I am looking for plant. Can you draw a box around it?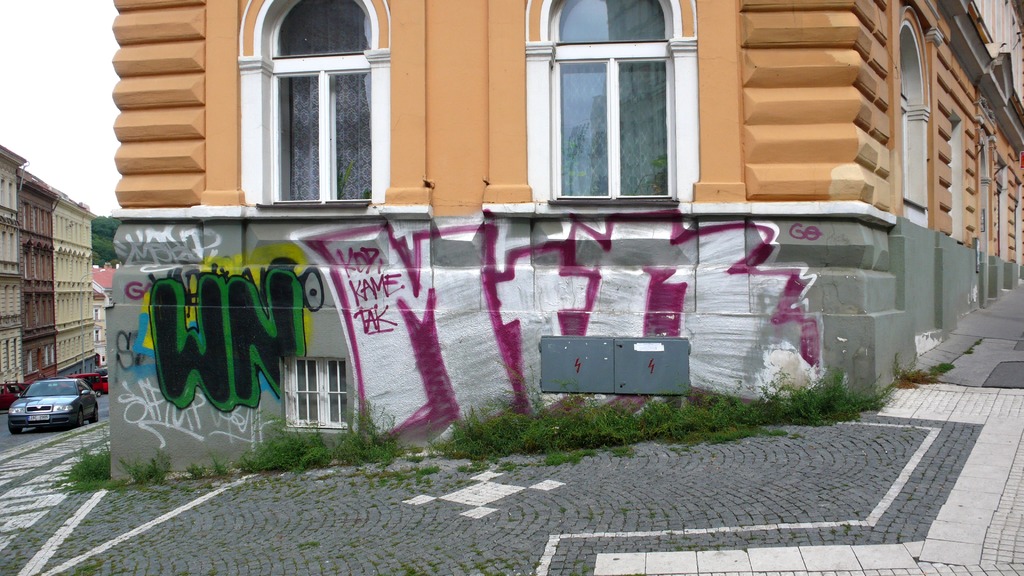
Sure, the bounding box is x1=512 y1=546 x2=524 y2=557.
